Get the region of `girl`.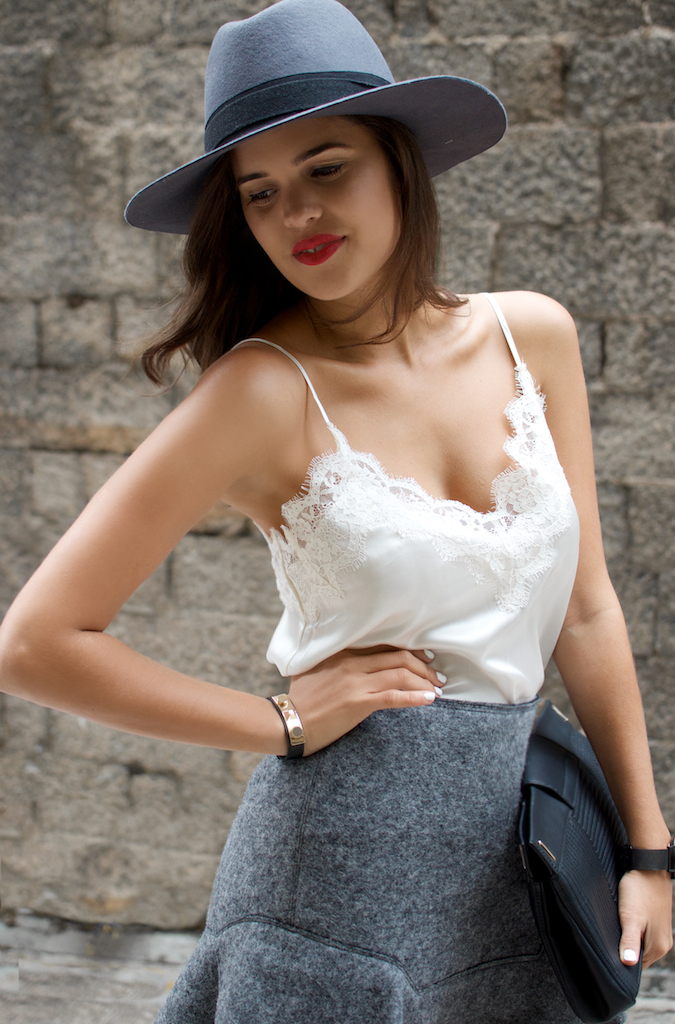
[x1=0, y1=0, x2=674, y2=1023].
